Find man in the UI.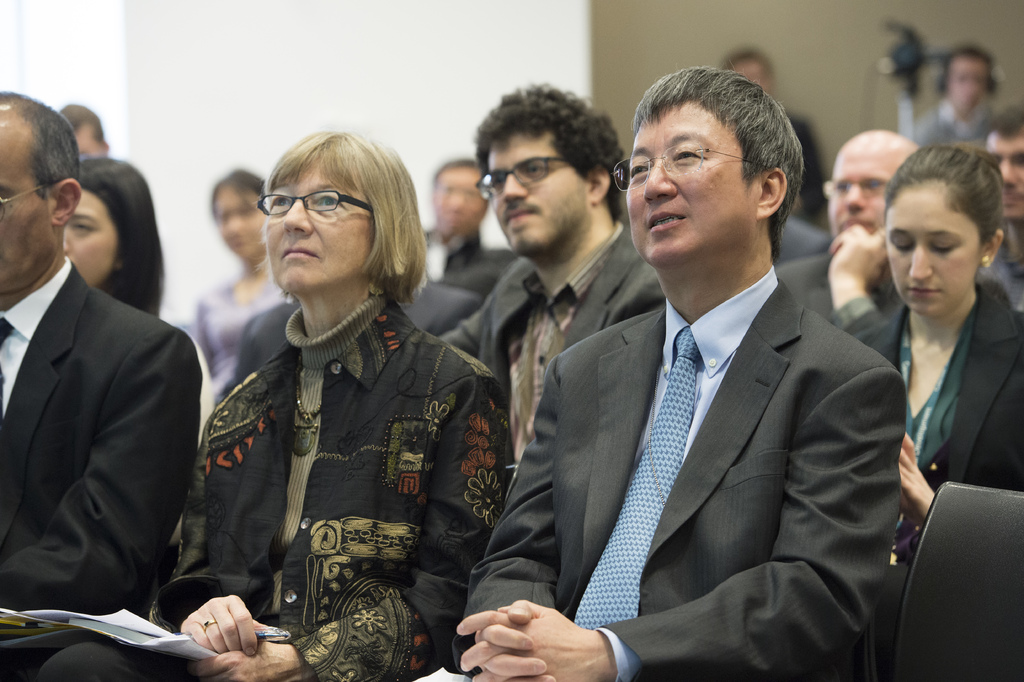
UI element at <box>423,147,512,294</box>.
